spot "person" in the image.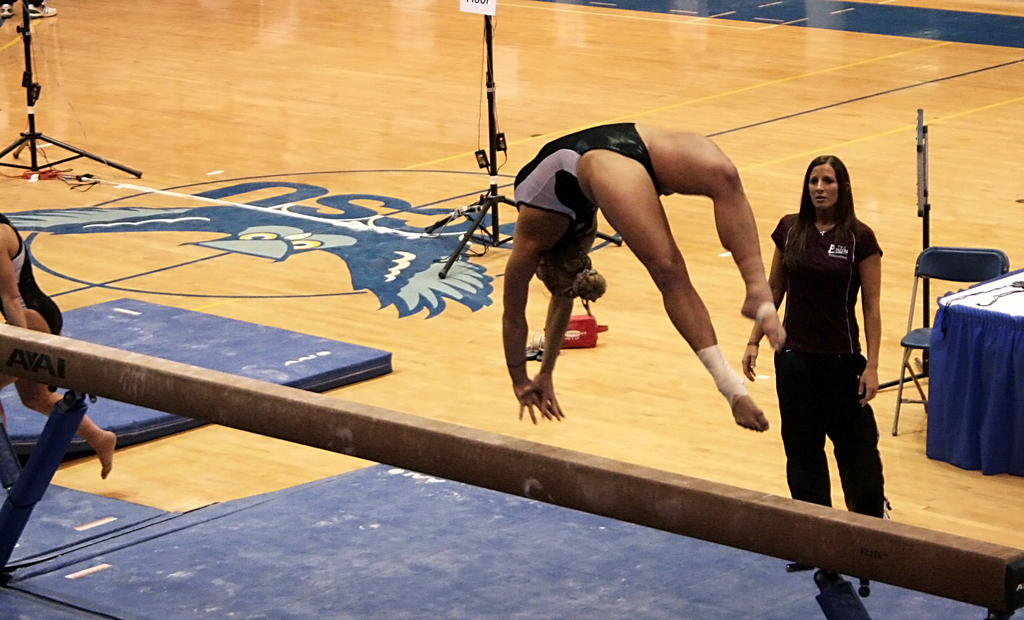
"person" found at [767,135,899,547].
